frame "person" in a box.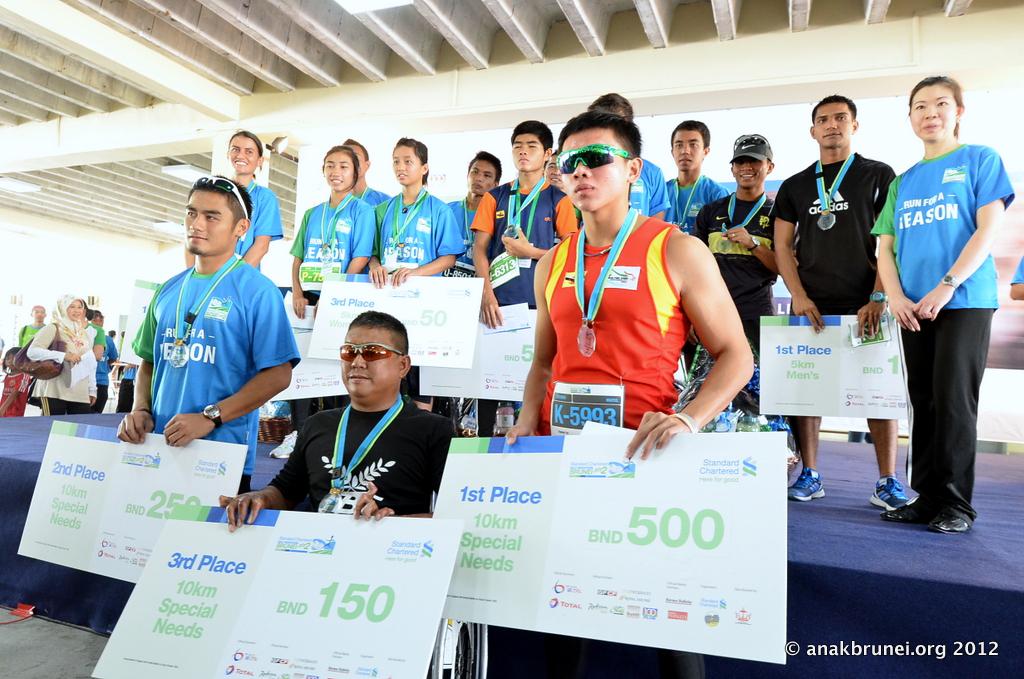
bbox(0, 345, 29, 417).
